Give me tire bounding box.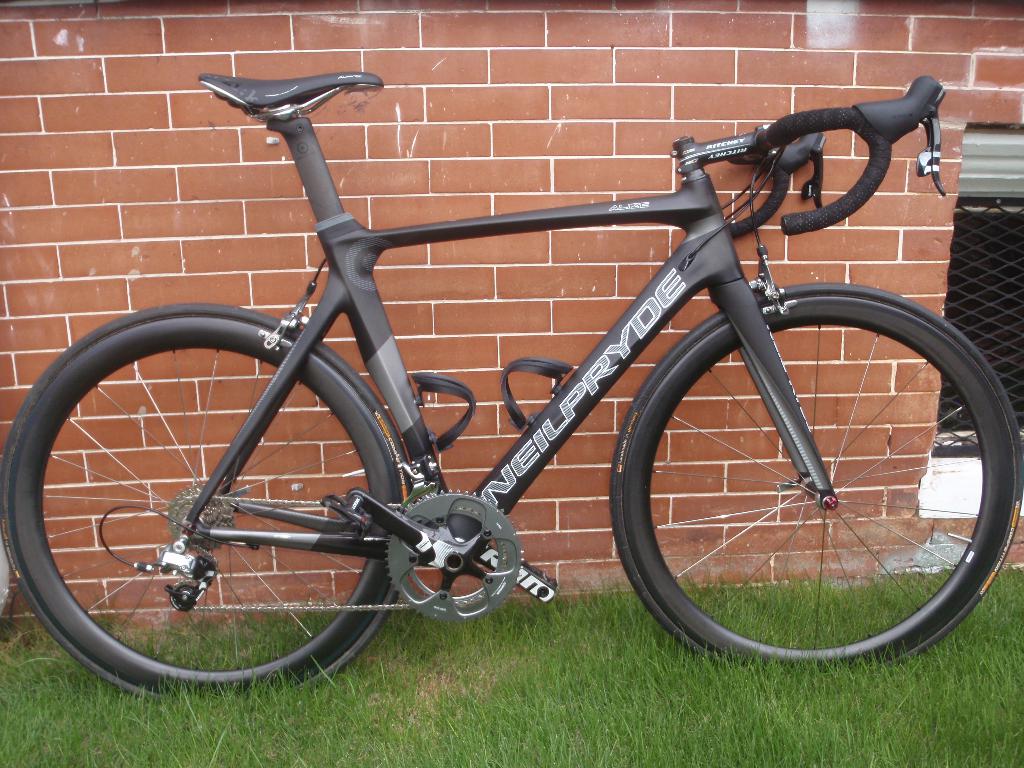
[0, 305, 403, 703].
